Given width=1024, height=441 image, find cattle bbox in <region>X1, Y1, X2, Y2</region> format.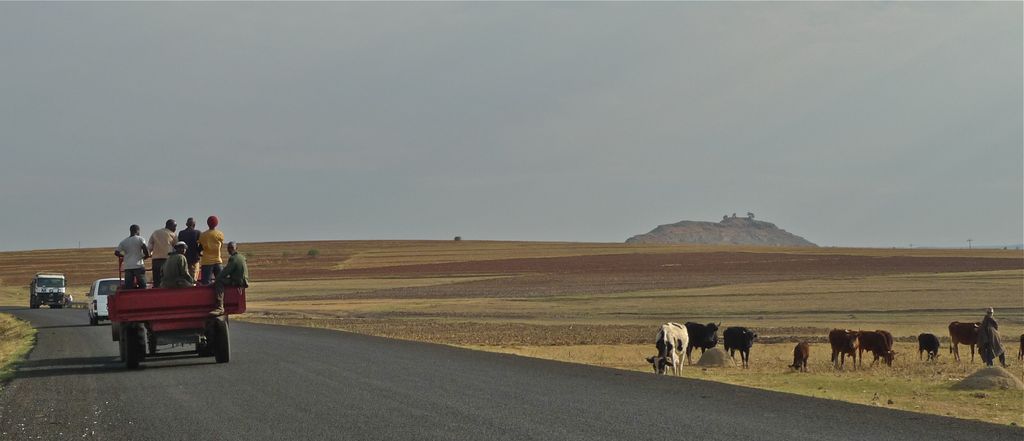
<region>829, 330, 858, 372</region>.
